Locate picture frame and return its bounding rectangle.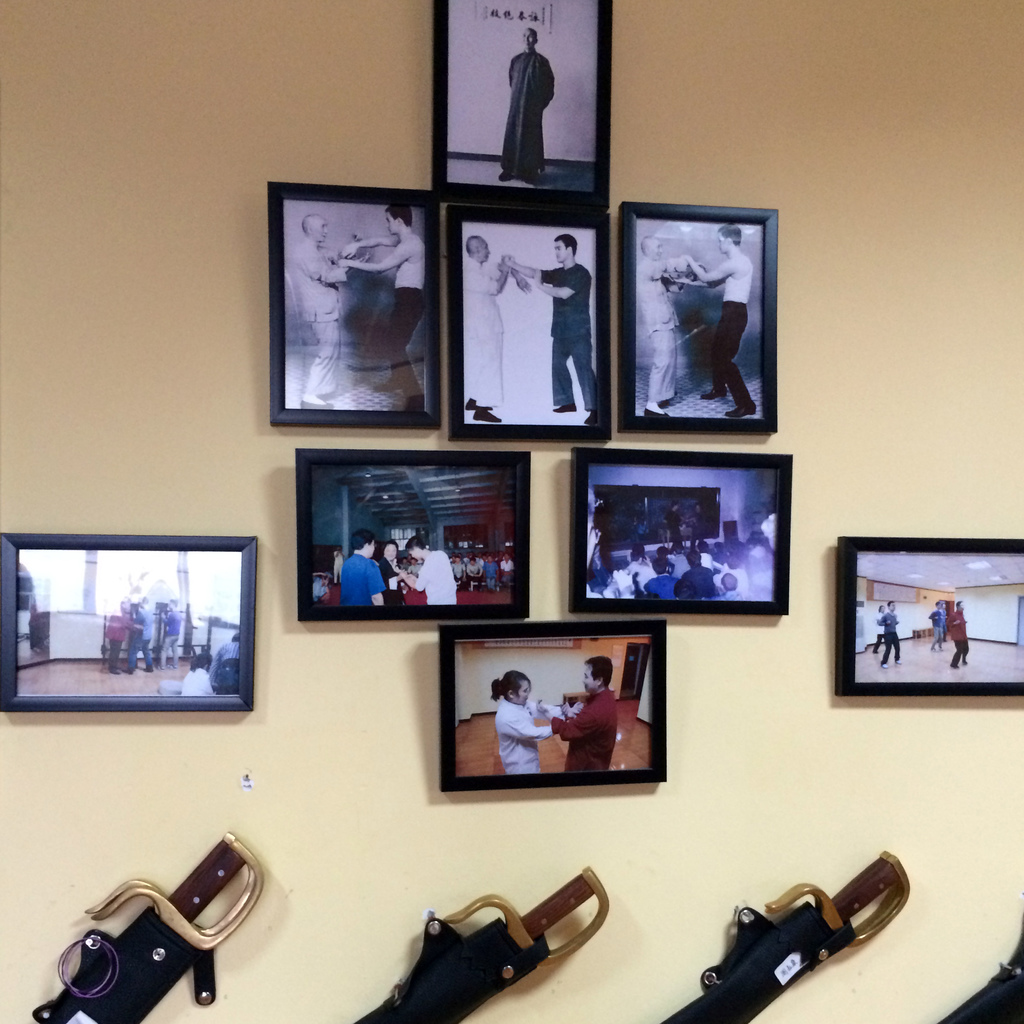
crop(269, 185, 442, 428).
